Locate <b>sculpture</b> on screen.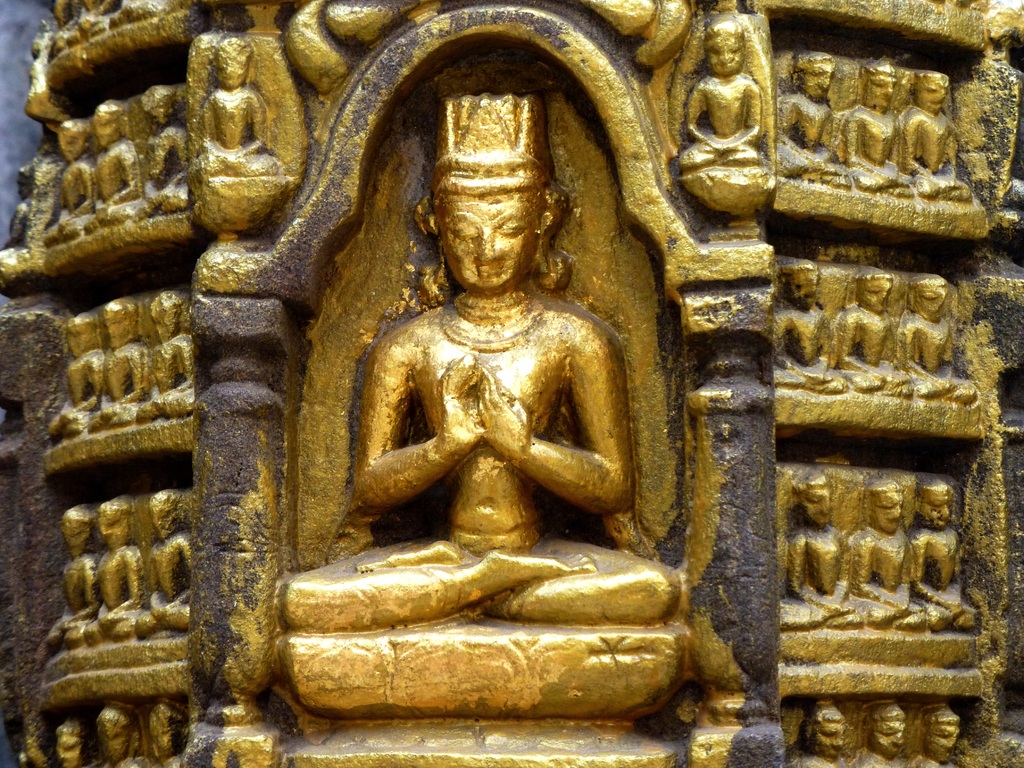
On screen at box=[845, 481, 932, 648].
